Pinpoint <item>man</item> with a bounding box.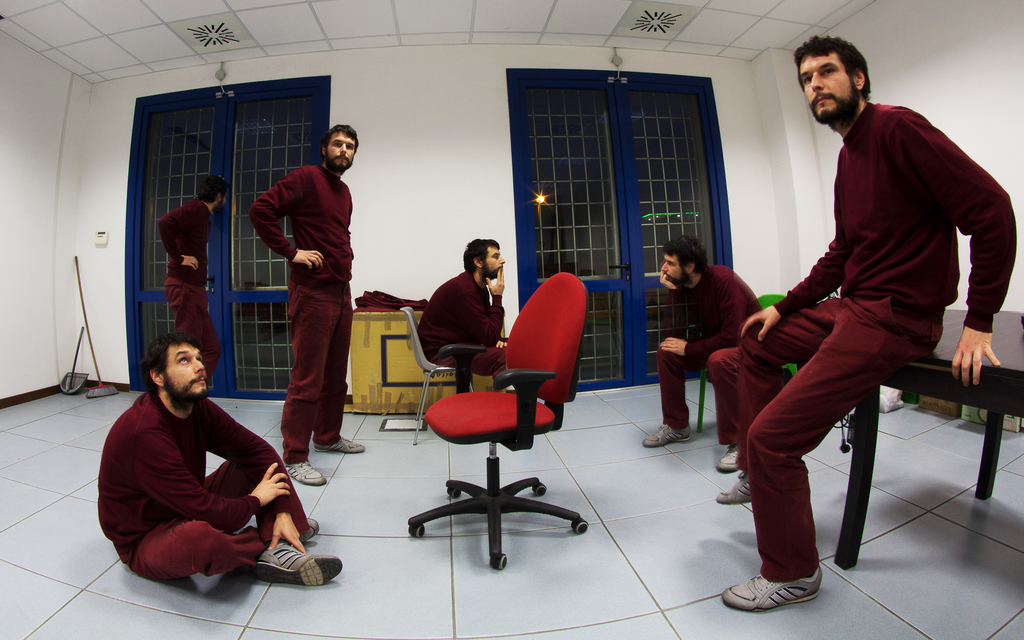
x1=245 y1=123 x2=376 y2=490.
